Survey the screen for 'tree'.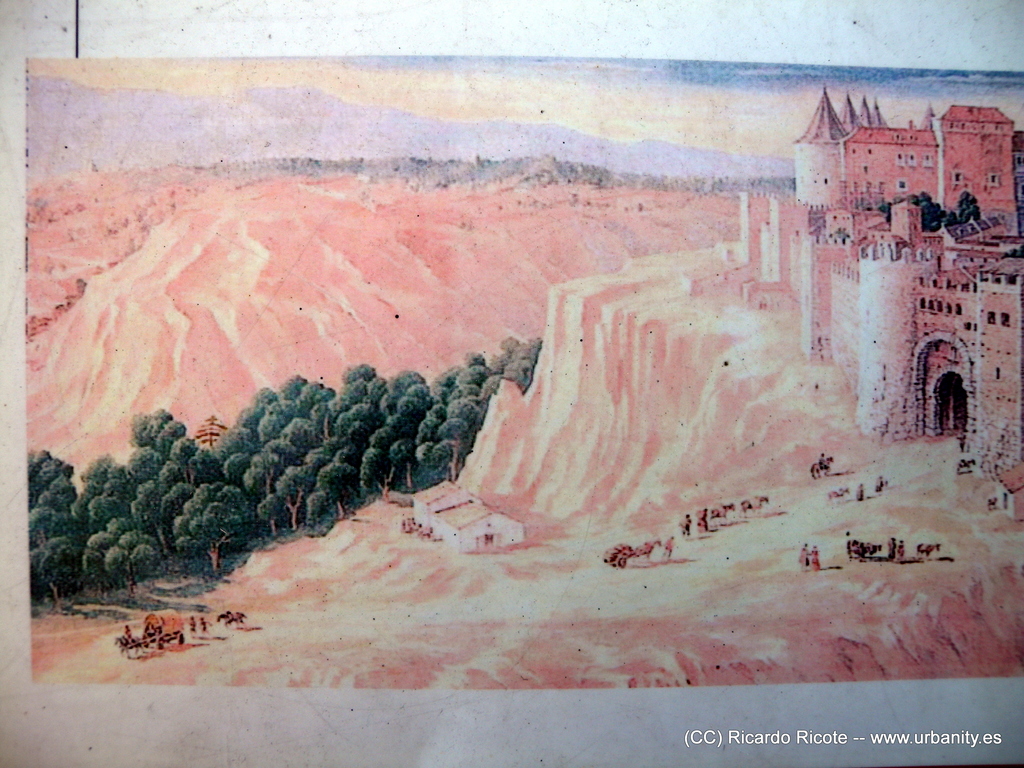
Survey found: bbox=[467, 353, 490, 367].
